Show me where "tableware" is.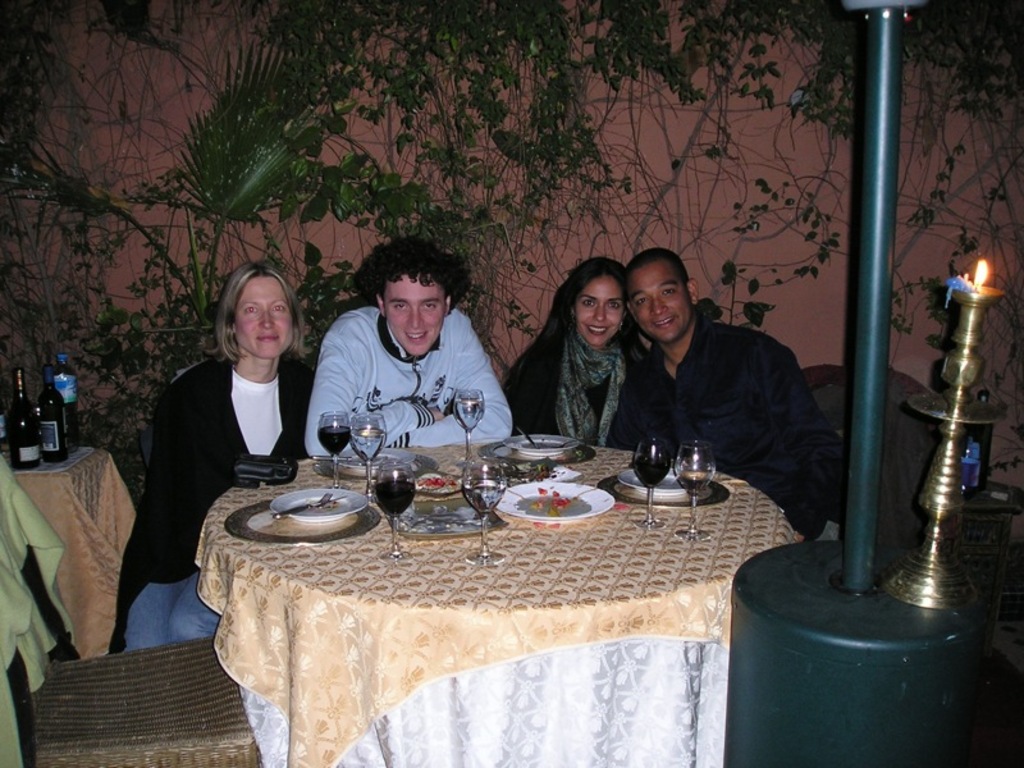
"tableware" is at (x1=387, y1=472, x2=508, y2=540).
